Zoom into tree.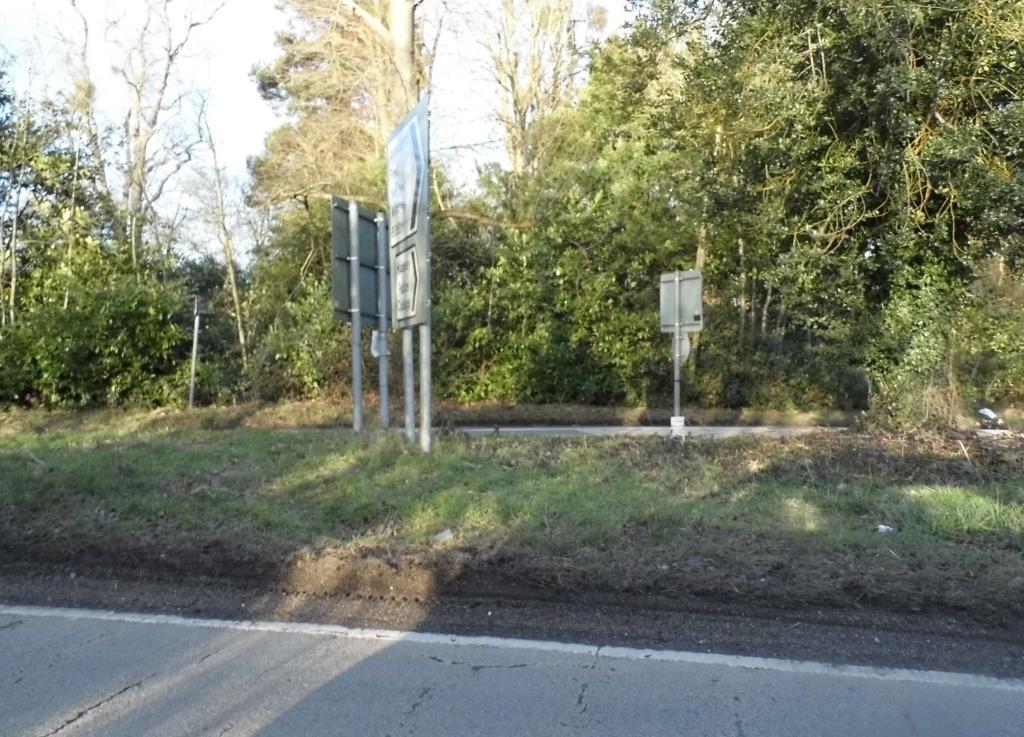
Zoom target: bbox=(447, 0, 609, 237).
